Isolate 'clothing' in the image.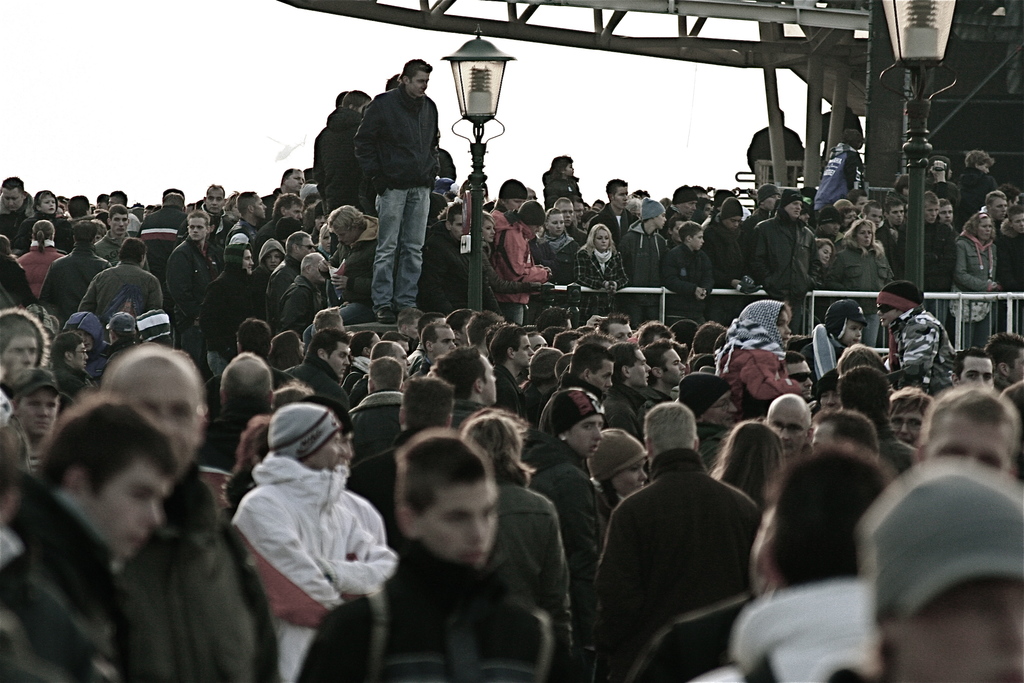
Isolated region: (127,208,145,235).
